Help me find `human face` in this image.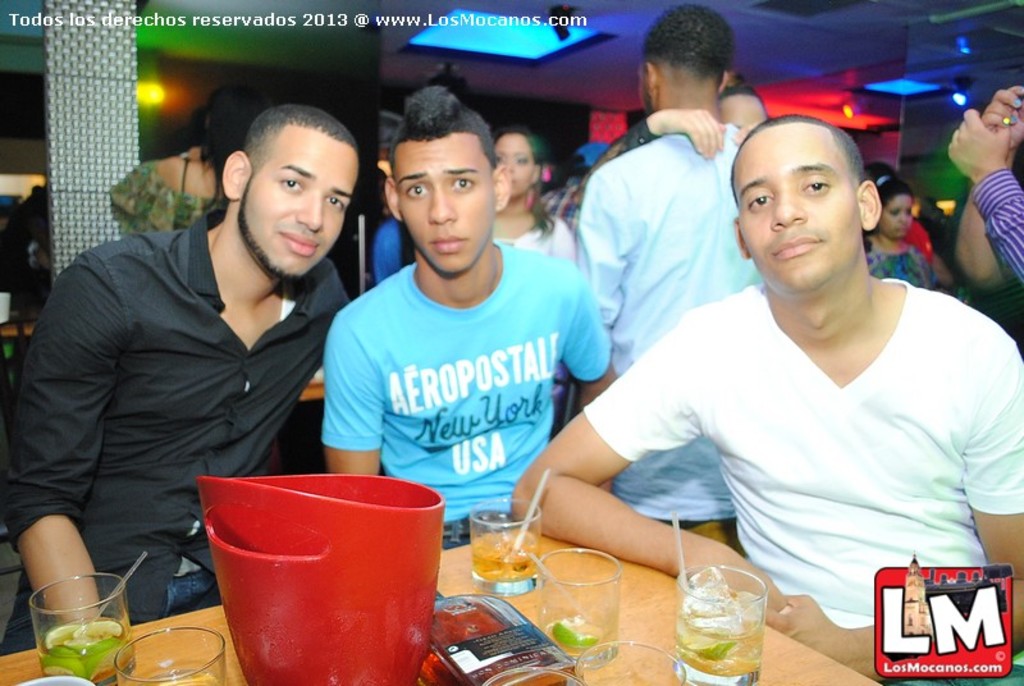
Found it: crop(497, 132, 536, 200).
